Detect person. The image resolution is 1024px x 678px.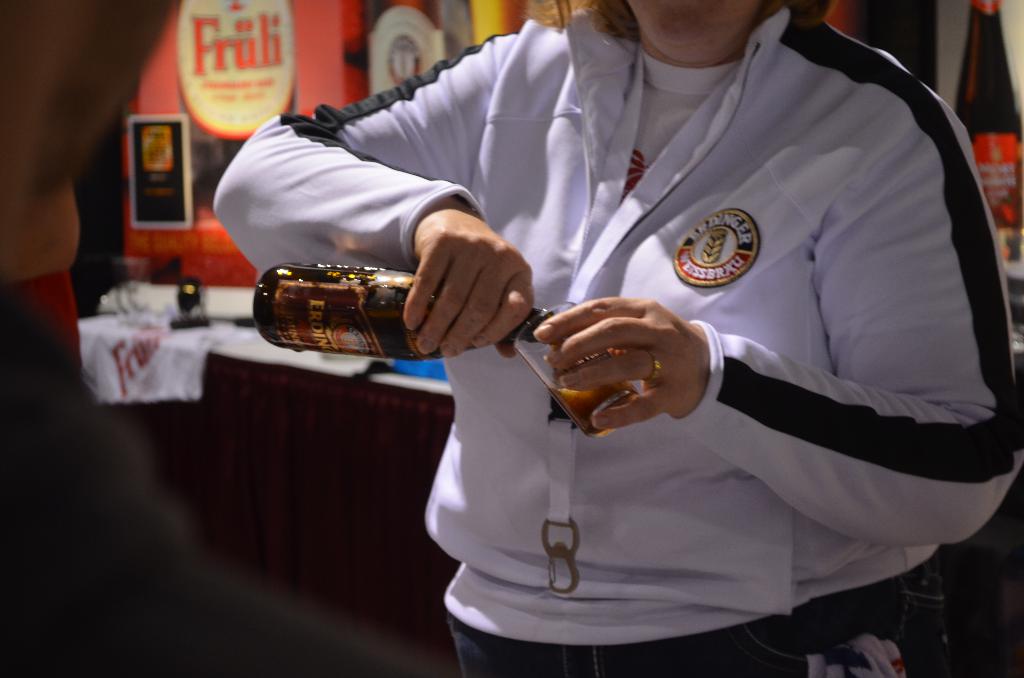
Rect(214, 0, 1023, 677).
